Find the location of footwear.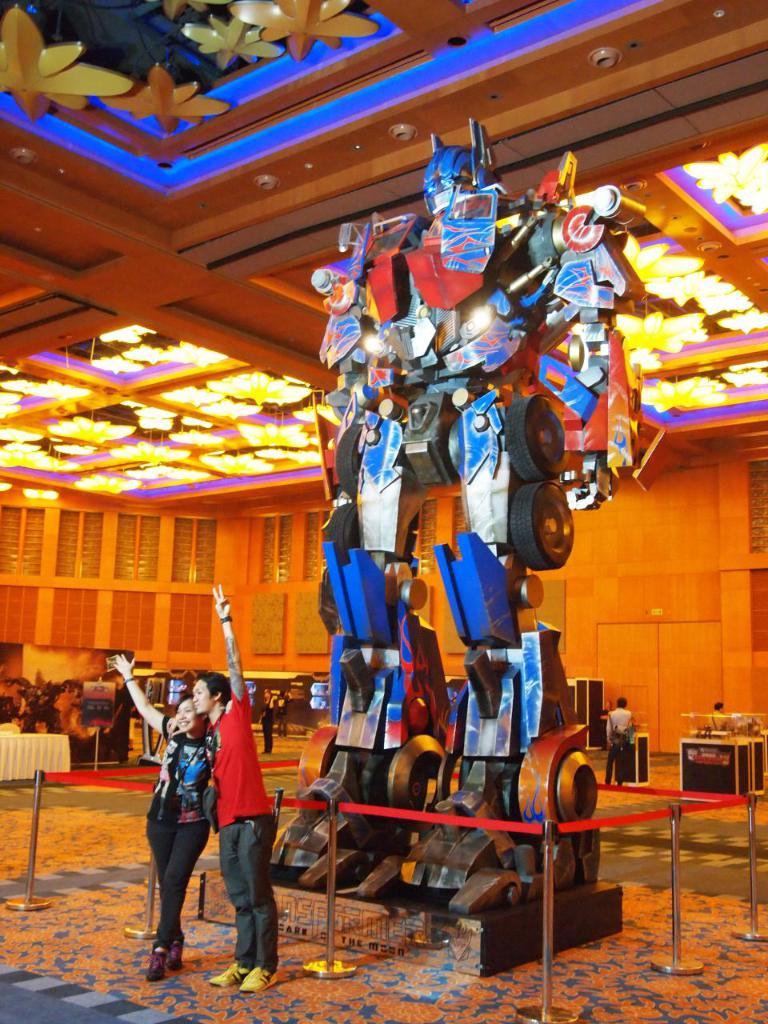
Location: x1=235 y1=970 x2=270 y2=992.
